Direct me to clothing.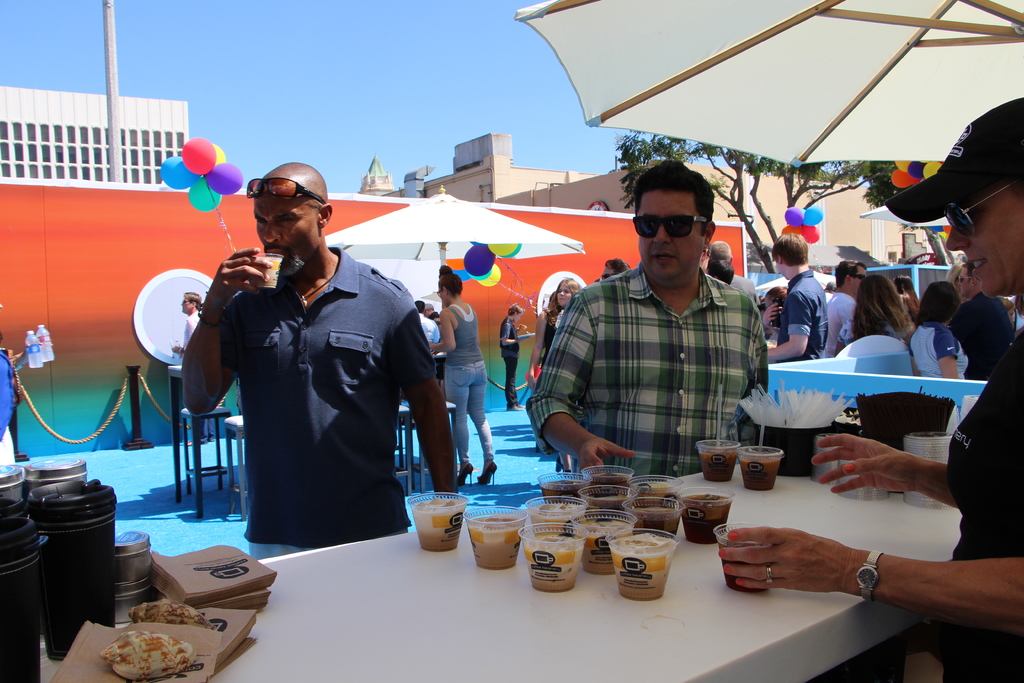
Direction: (left=910, top=320, right=970, bottom=379).
